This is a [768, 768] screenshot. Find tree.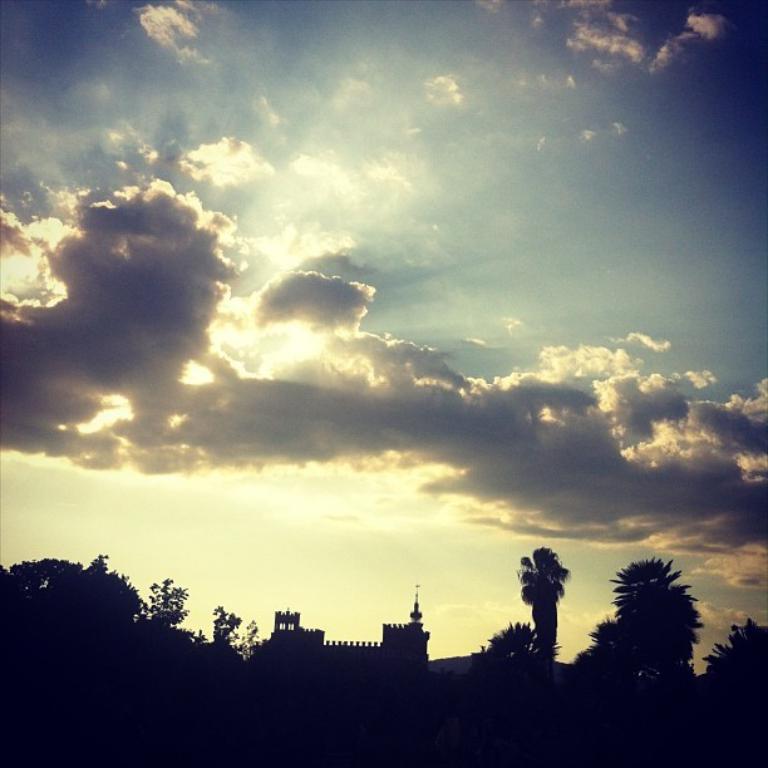
Bounding box: (483, 619, 560, 660).
